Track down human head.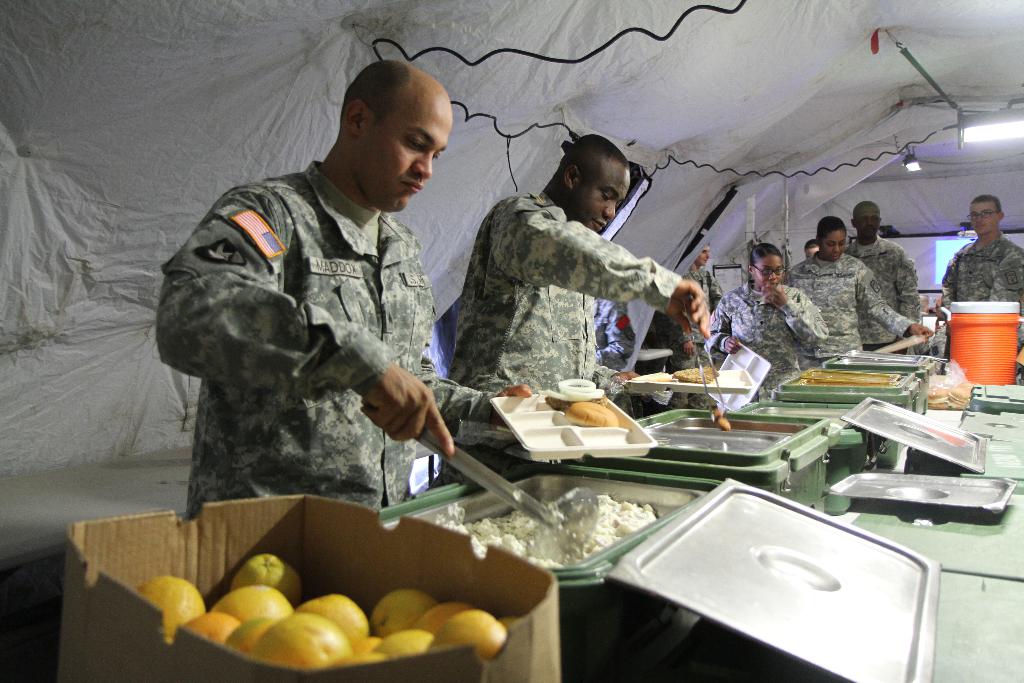
Tracked to <box>849,200,881,243</box>.
